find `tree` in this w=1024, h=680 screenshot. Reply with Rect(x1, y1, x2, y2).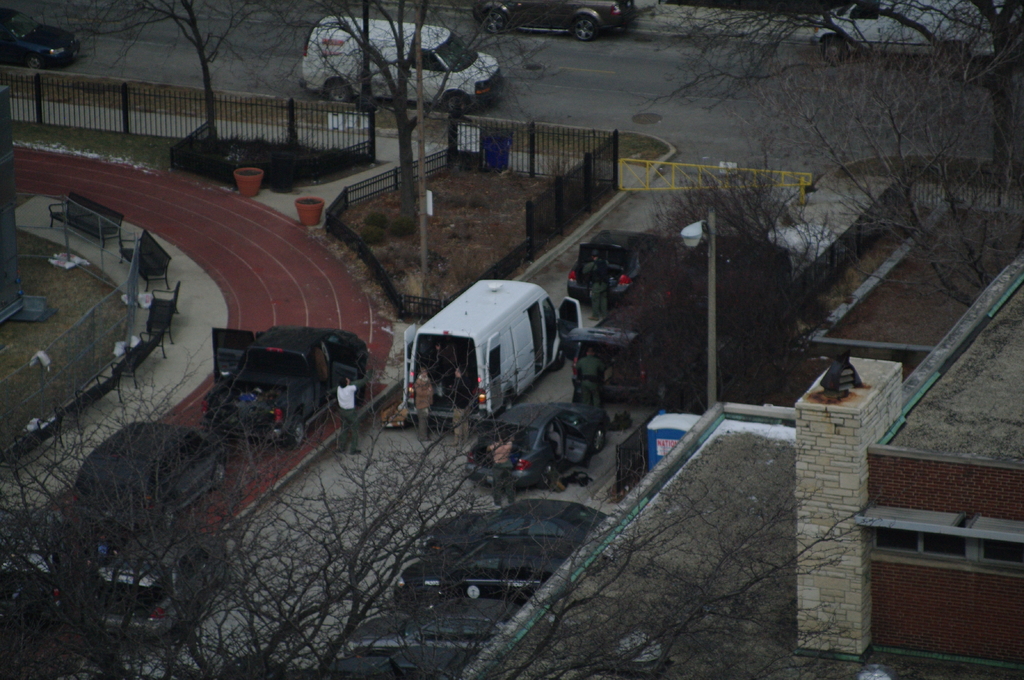
Rect(0, 349, 870, 679).
